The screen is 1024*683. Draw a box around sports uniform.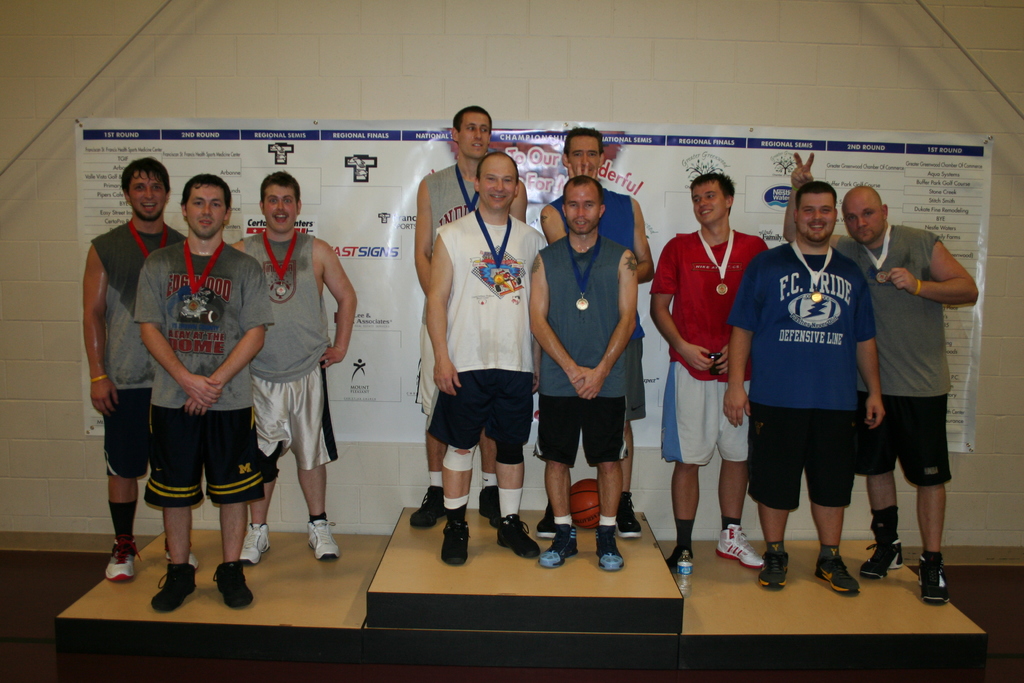
bbox(135, 245, 279, 611).
